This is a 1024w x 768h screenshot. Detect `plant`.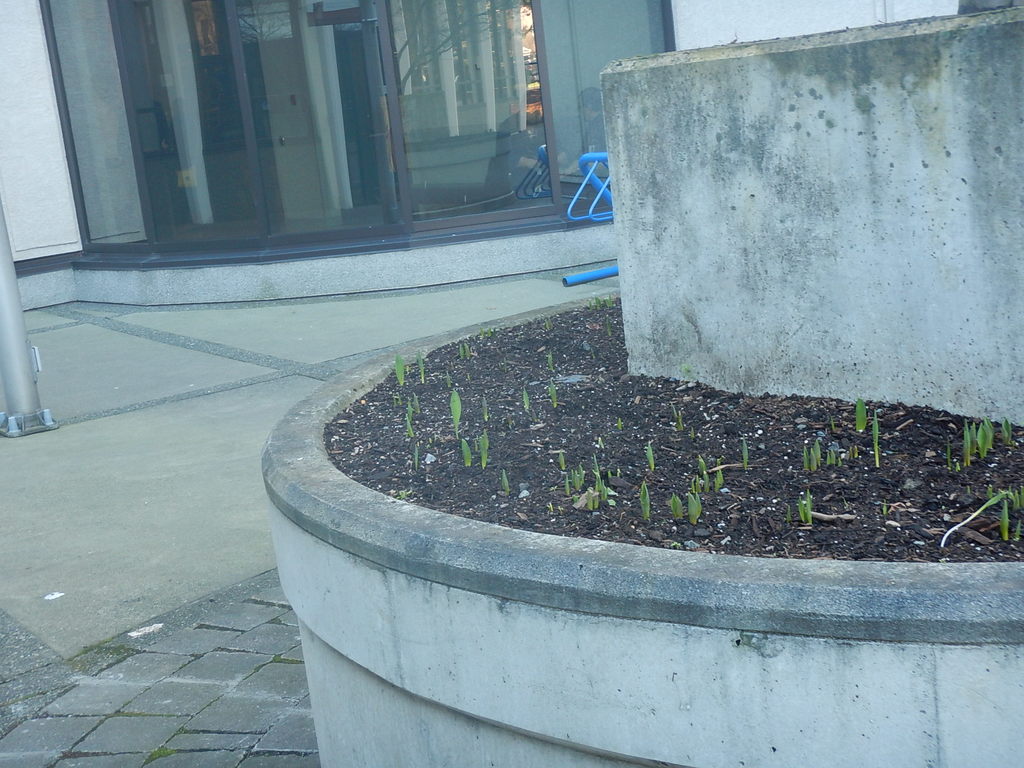
bbox(1009, 486, 1014, 504).
